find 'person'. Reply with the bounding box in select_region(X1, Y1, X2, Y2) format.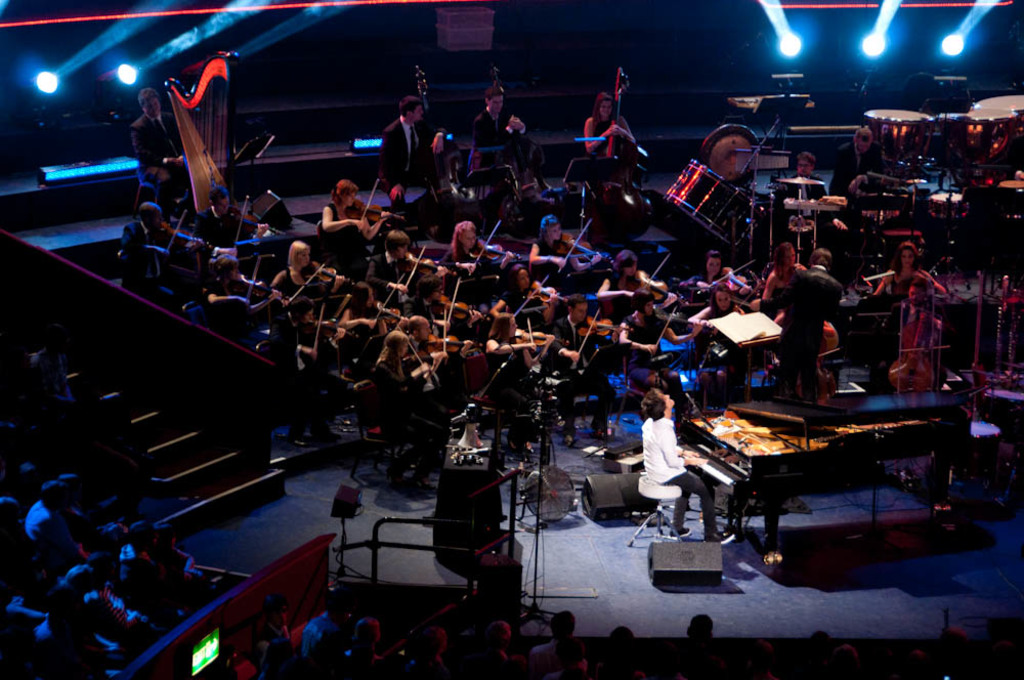
select_region(780, 247, 847, 405).
